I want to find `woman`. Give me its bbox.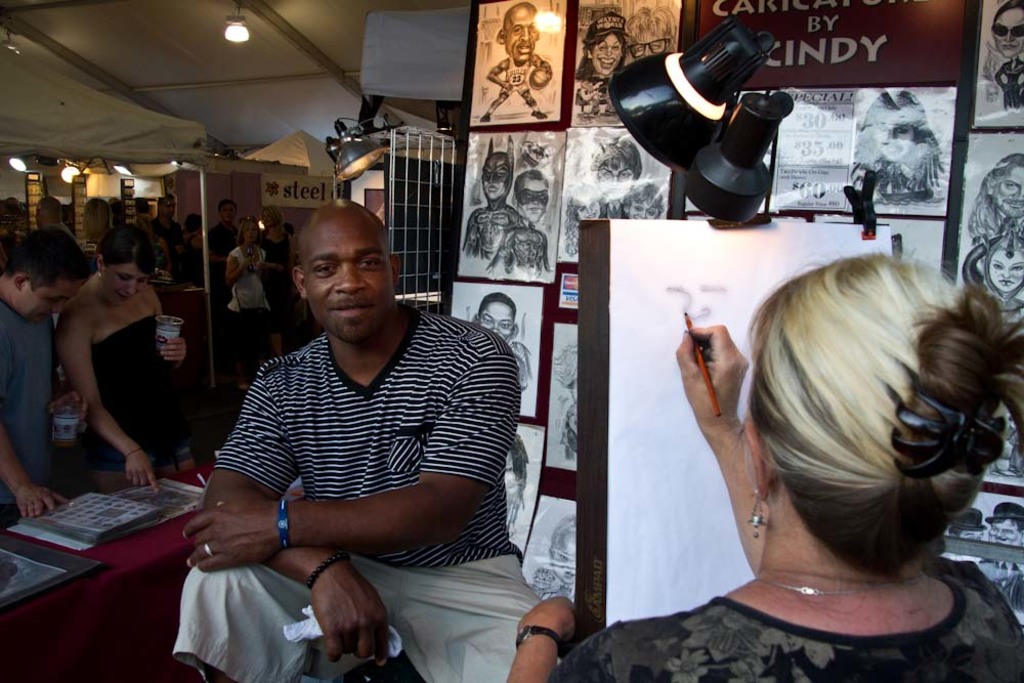
select_region(588, 204, 984, 657).
